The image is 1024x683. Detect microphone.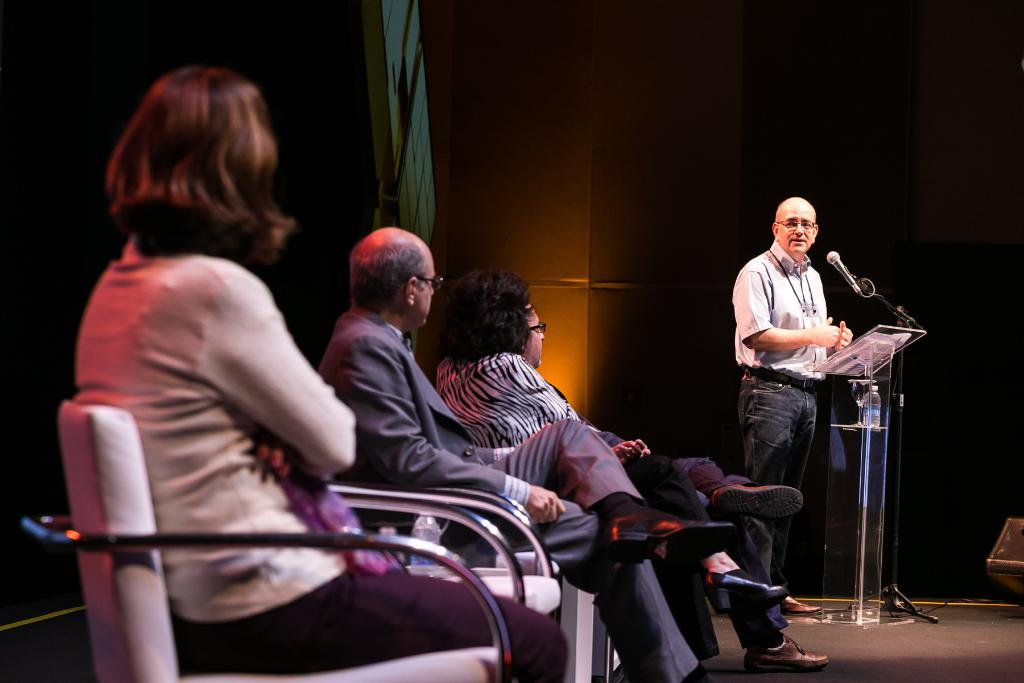
Detection: 820 250 868 292.
